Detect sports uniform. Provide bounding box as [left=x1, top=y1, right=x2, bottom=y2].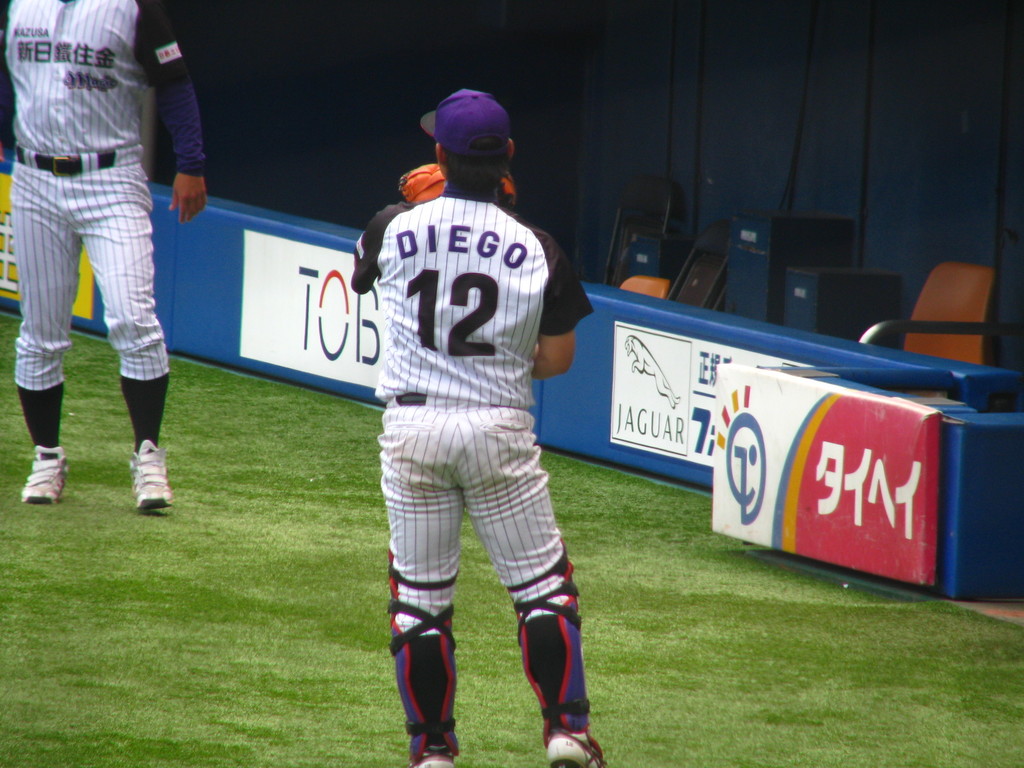
[left=0, top=0, right=208, bottom=508].
